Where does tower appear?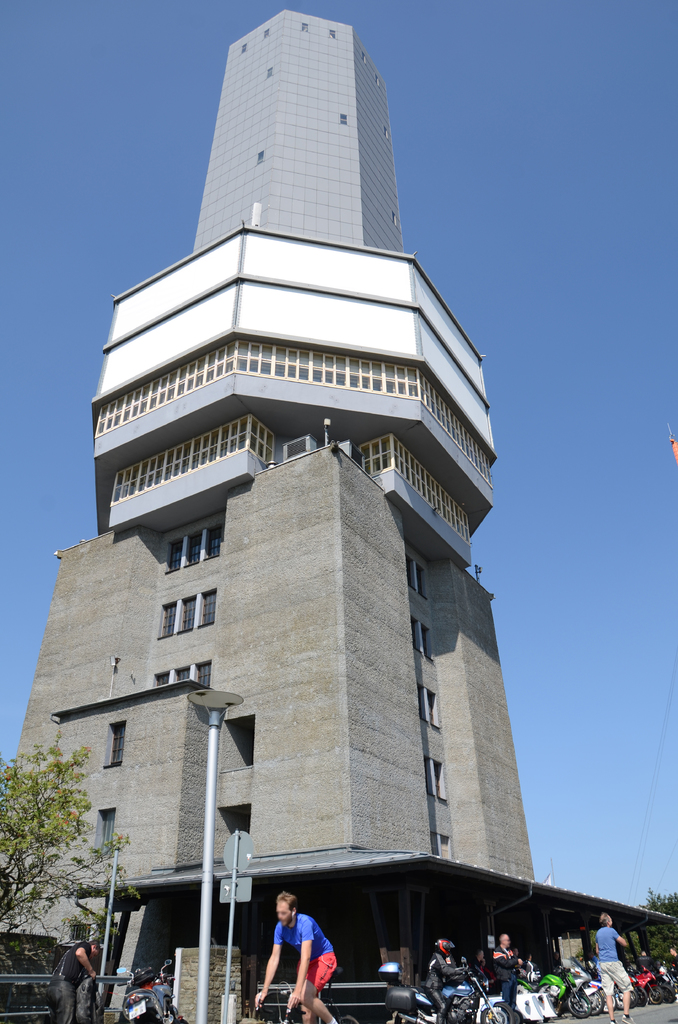
Appears at {"left": 0, "top": 12, "right": 544, "bottom": 1023}.
